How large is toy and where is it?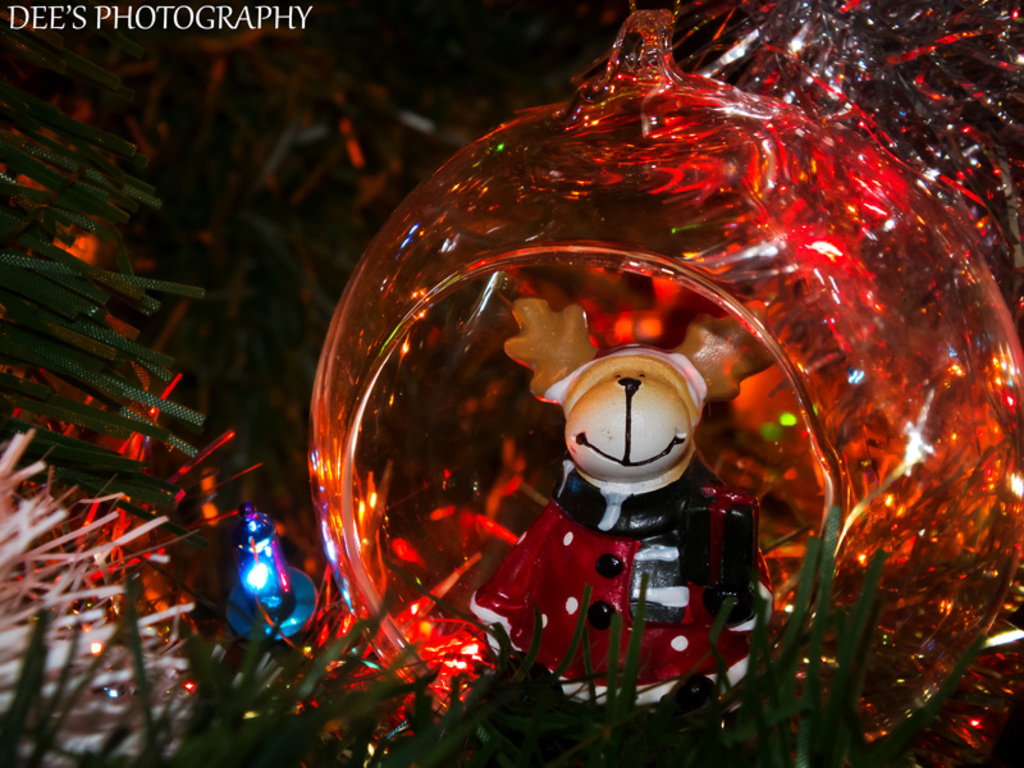
Bounding box: box=[463, 278, 783, 712].
